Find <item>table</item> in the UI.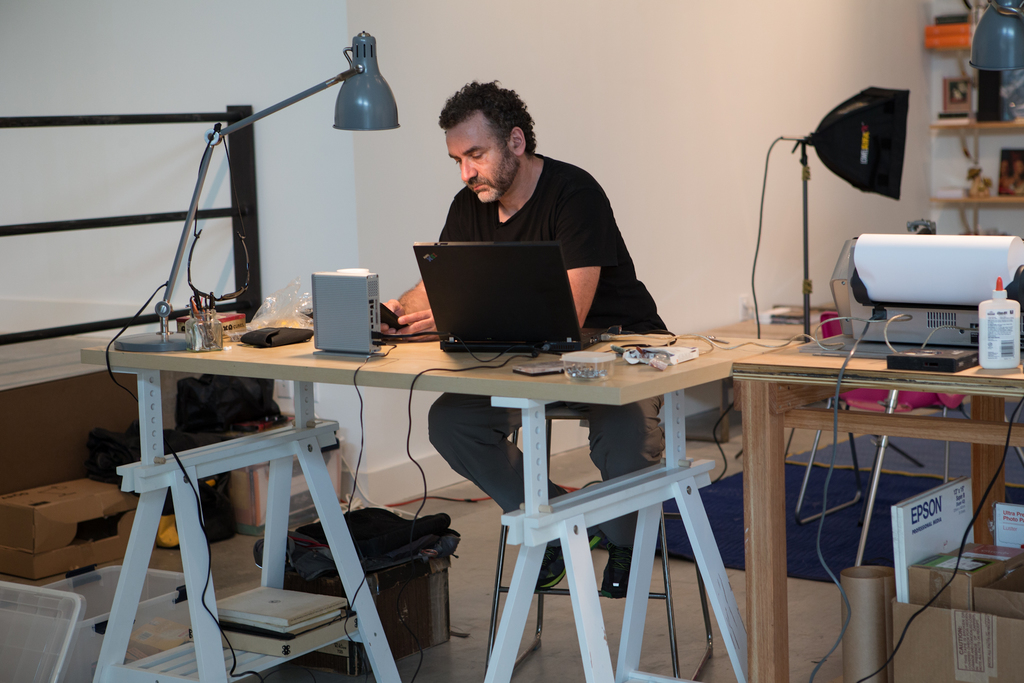
UI element at Rect(733, 334, 1023, 682).
